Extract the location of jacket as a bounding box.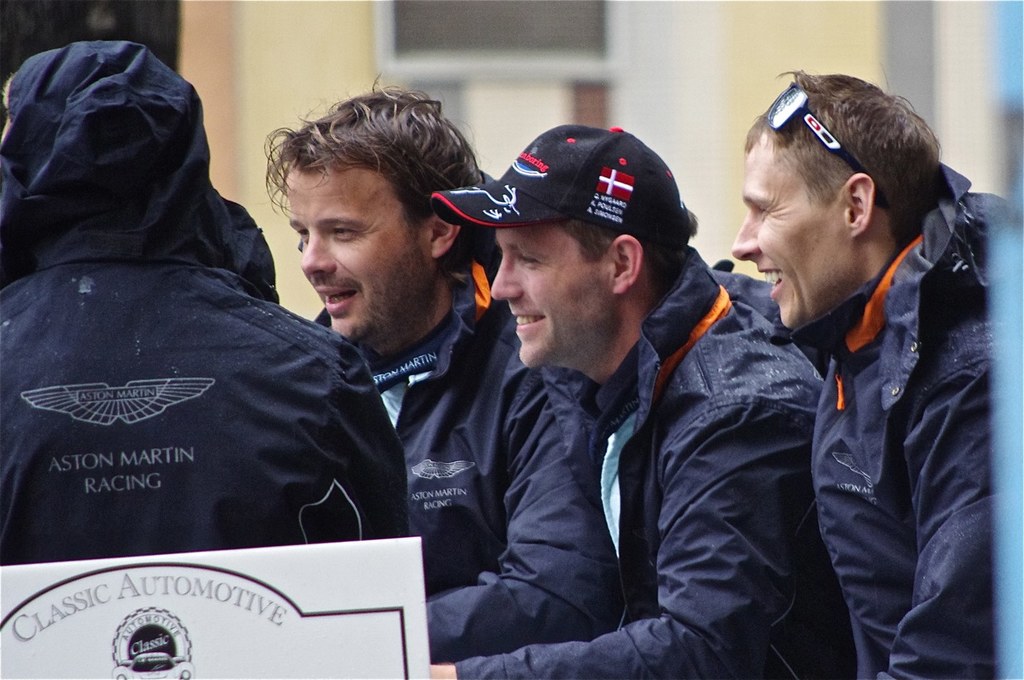
bbox=(456, 240, 861, 679).
